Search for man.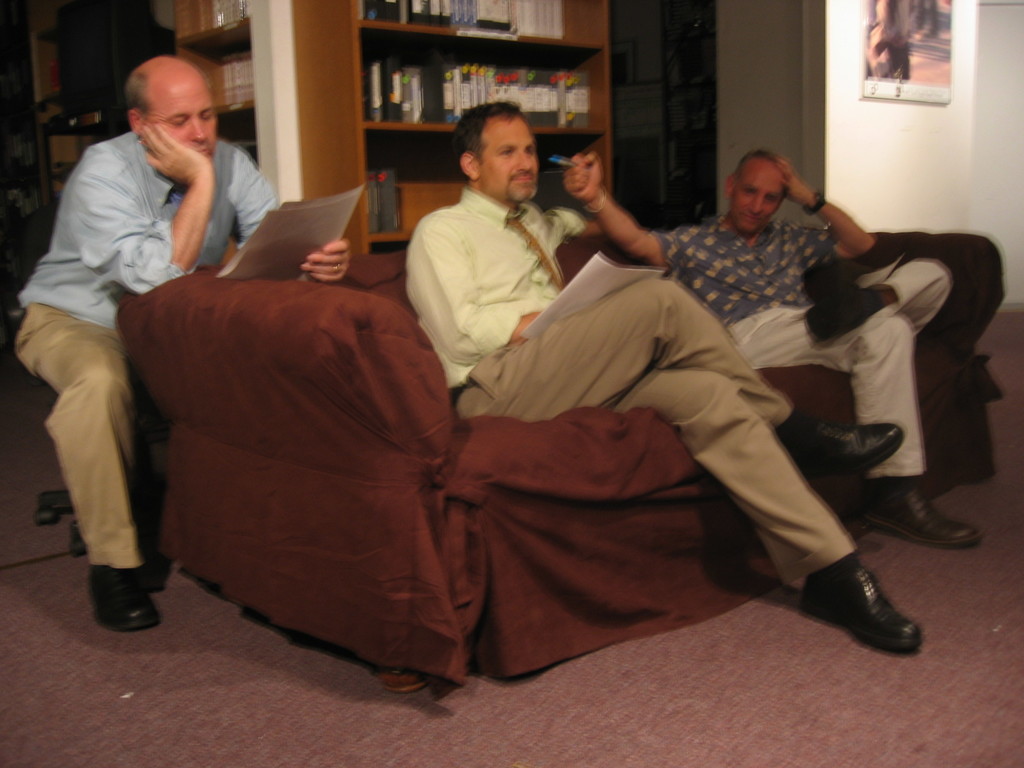
Found at BBox(13, 53, 351, 628).
